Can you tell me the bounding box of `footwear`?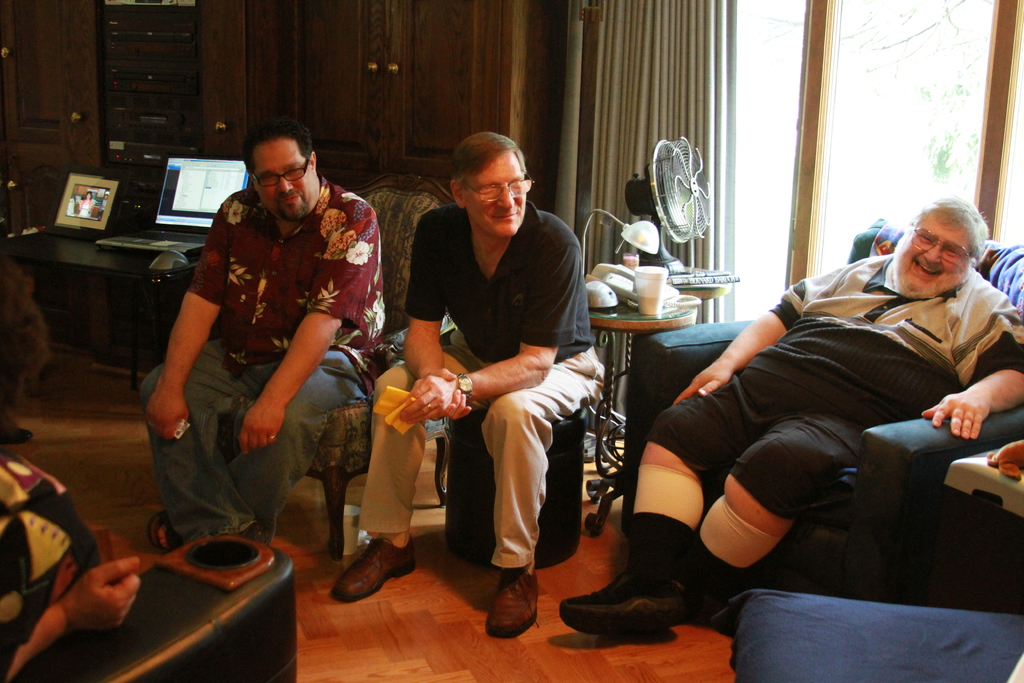
(554,559,696,635).
